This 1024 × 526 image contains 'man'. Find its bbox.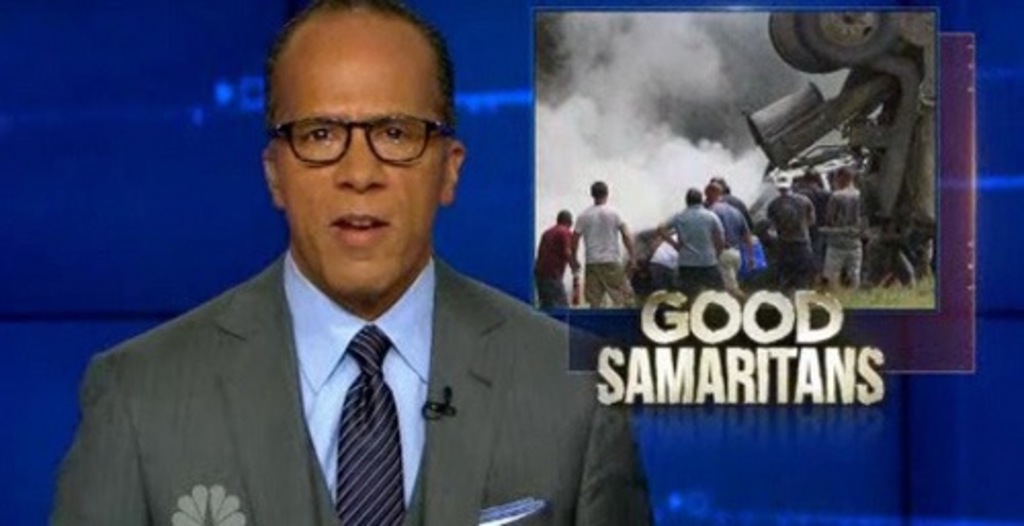
569:178:631:313.
